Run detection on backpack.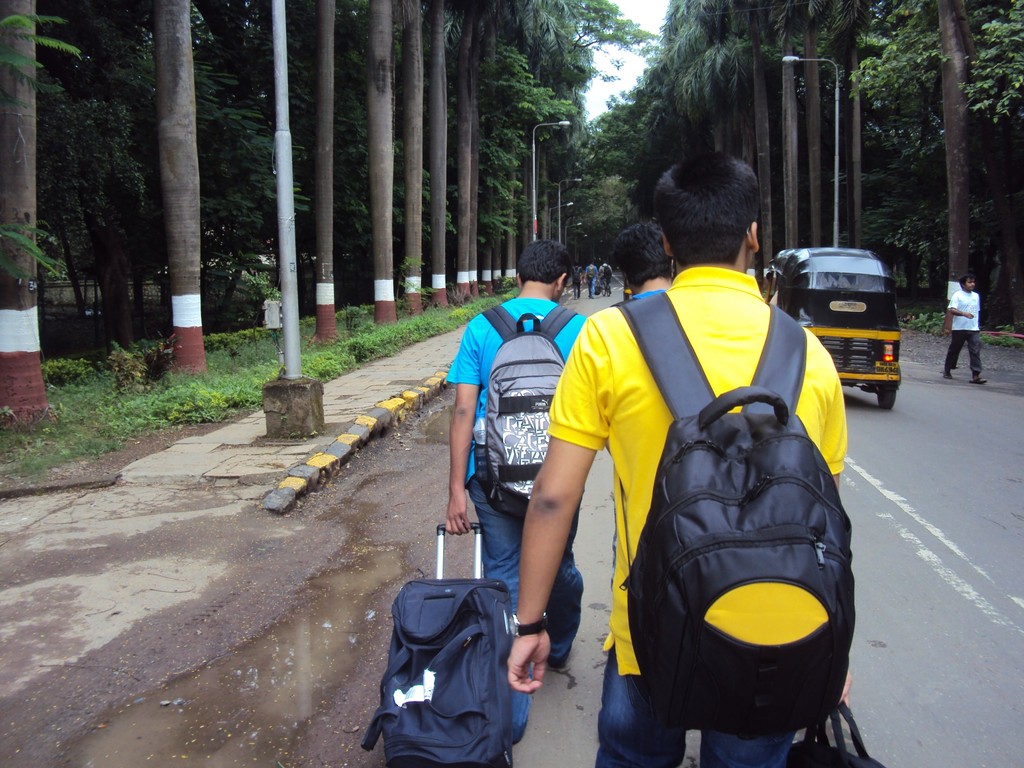
Result: pyautogui.locateOnScreen(477, 303, 573, 518).
